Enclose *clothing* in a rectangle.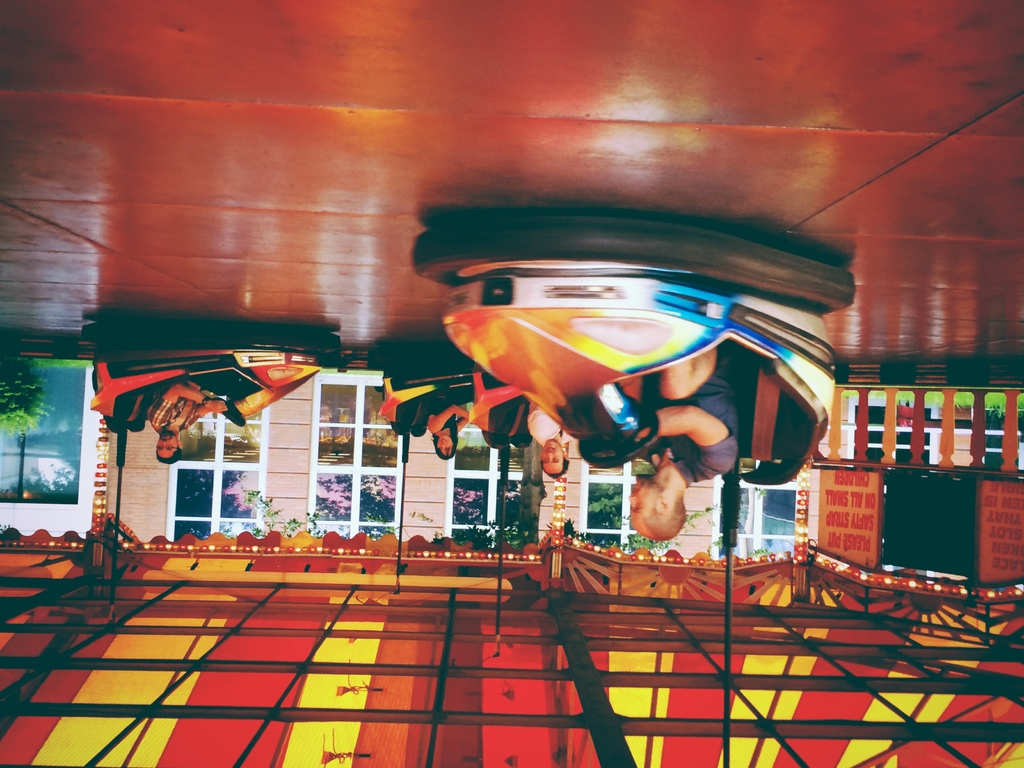
635 352 737 484.
